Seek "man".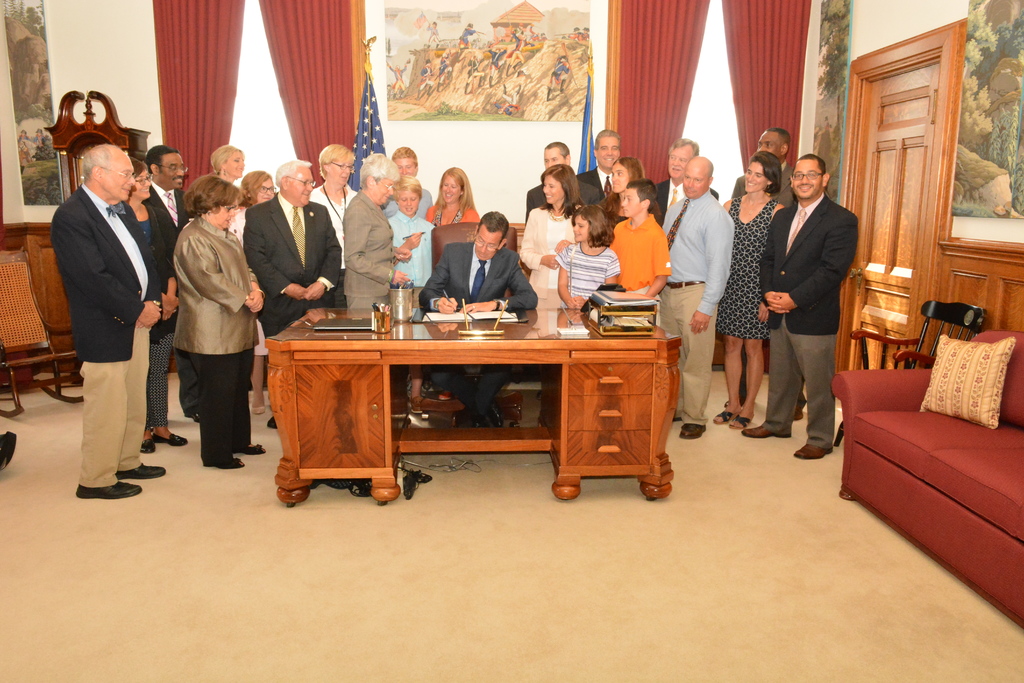
730,129,796,206.
